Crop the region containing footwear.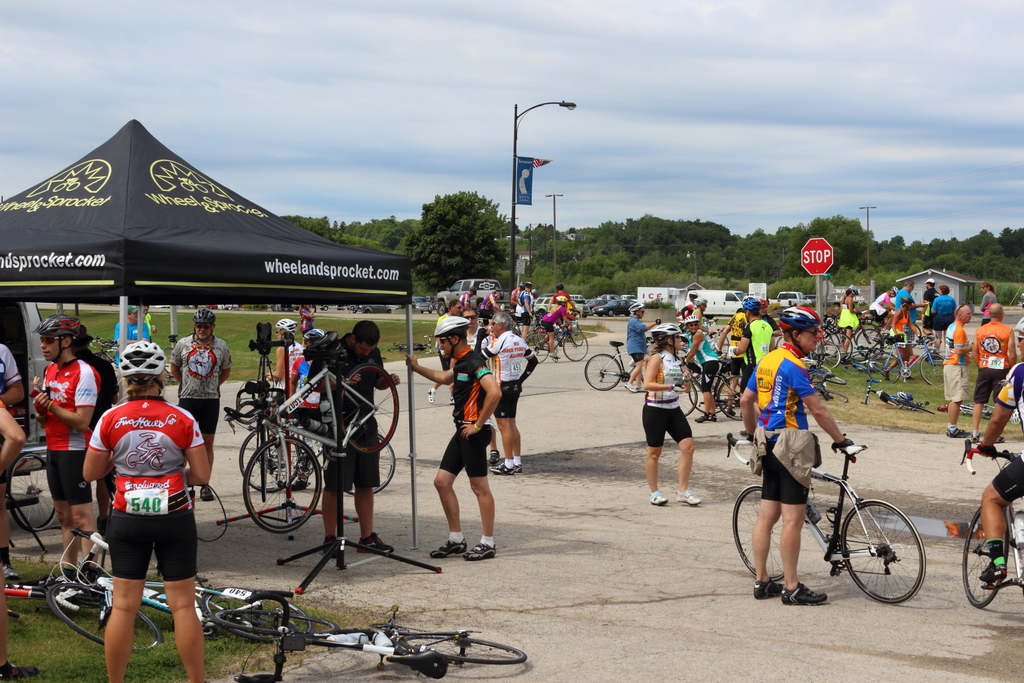
Crop region: 199, 483, 212, 501.
